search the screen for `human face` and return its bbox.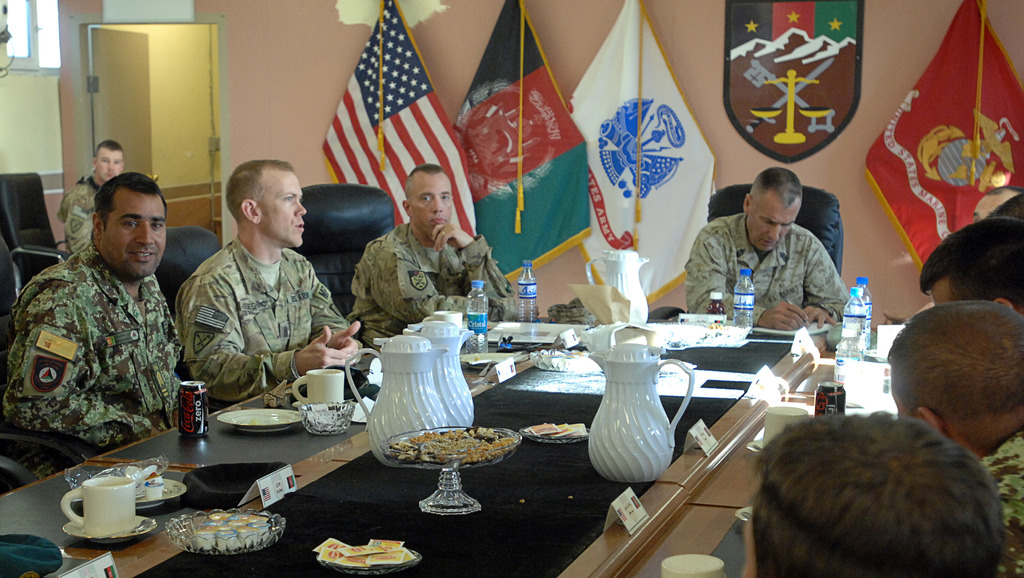
Found: box(410, 173, 452, 240).
